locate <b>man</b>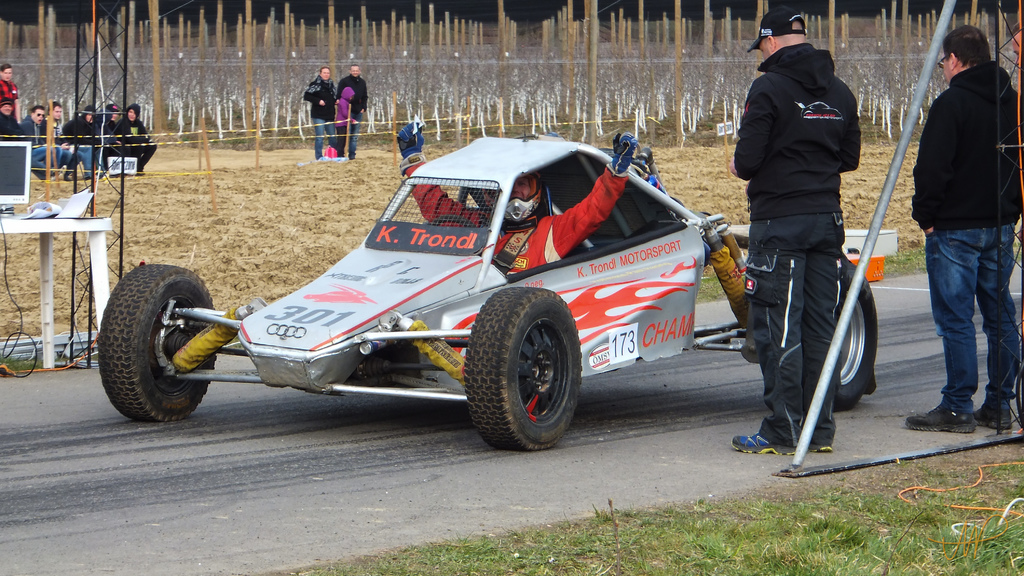
box=[105, 104, 127, 157]
